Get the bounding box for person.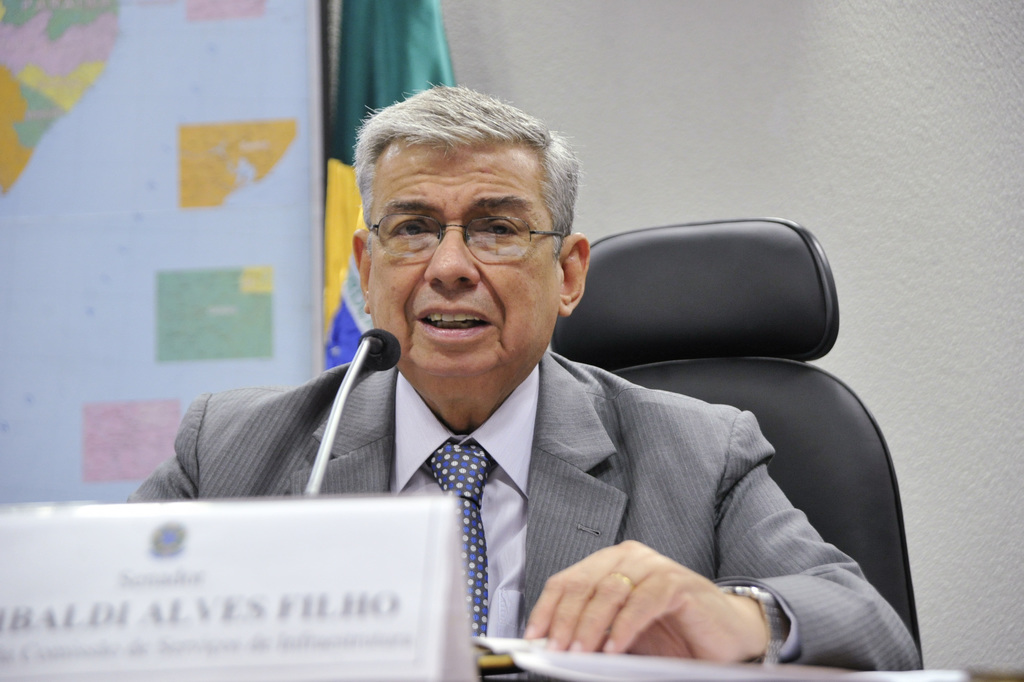
left=174, top=110, right=845, bottom=681.
